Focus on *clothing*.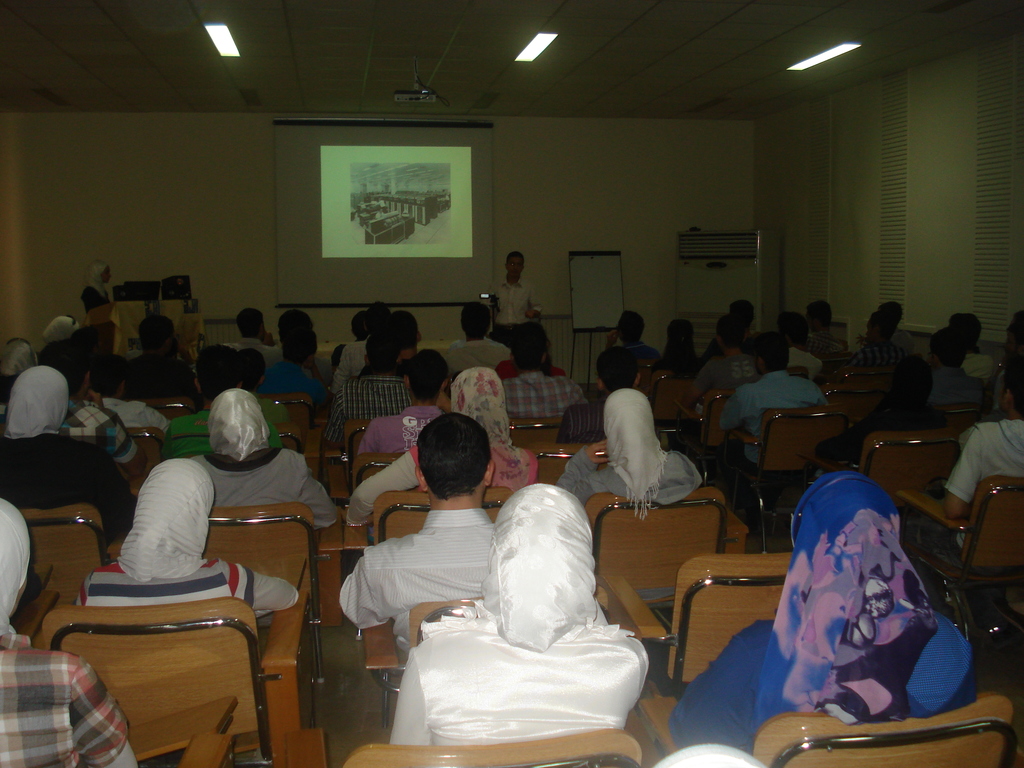
Focused at (640,356,692,423).
